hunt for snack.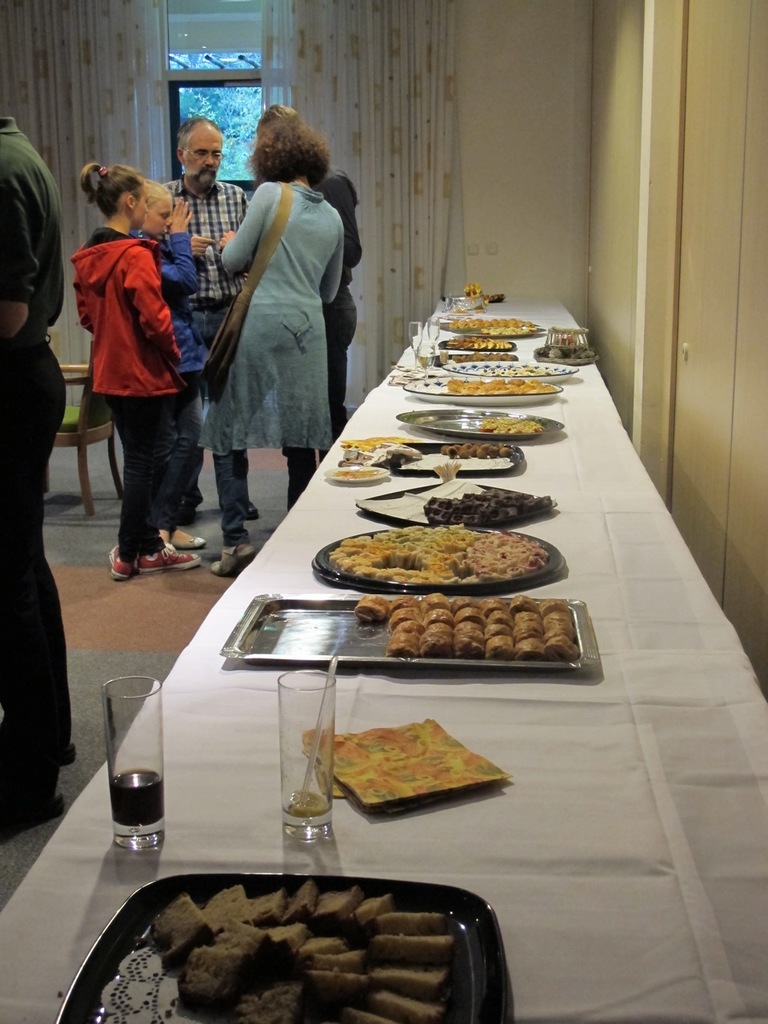
Hunted down at (544, 600, 569, 616).
